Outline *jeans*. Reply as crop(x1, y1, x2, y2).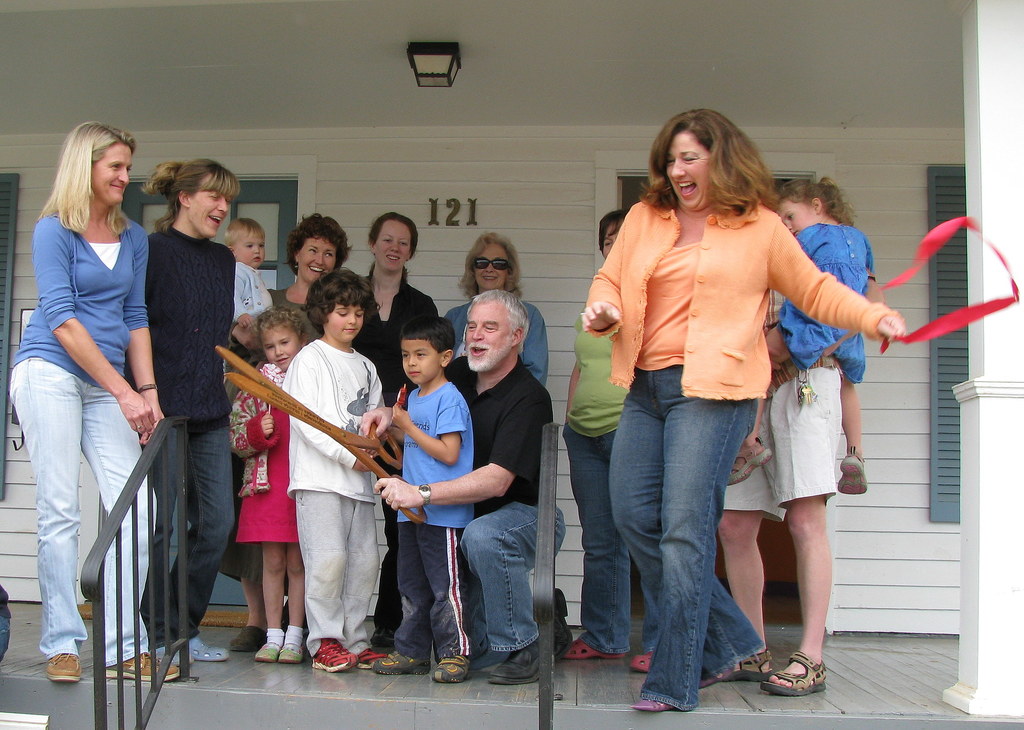
crop(142, 421, 241, 660).
